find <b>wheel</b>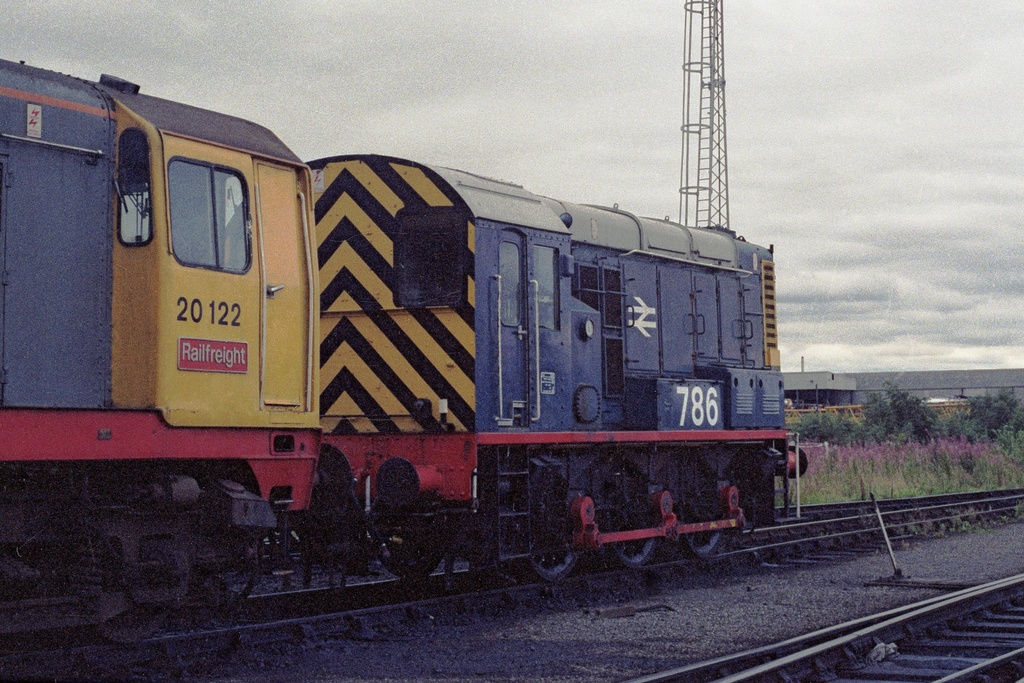
select_region(381, 557, 440, 579)
